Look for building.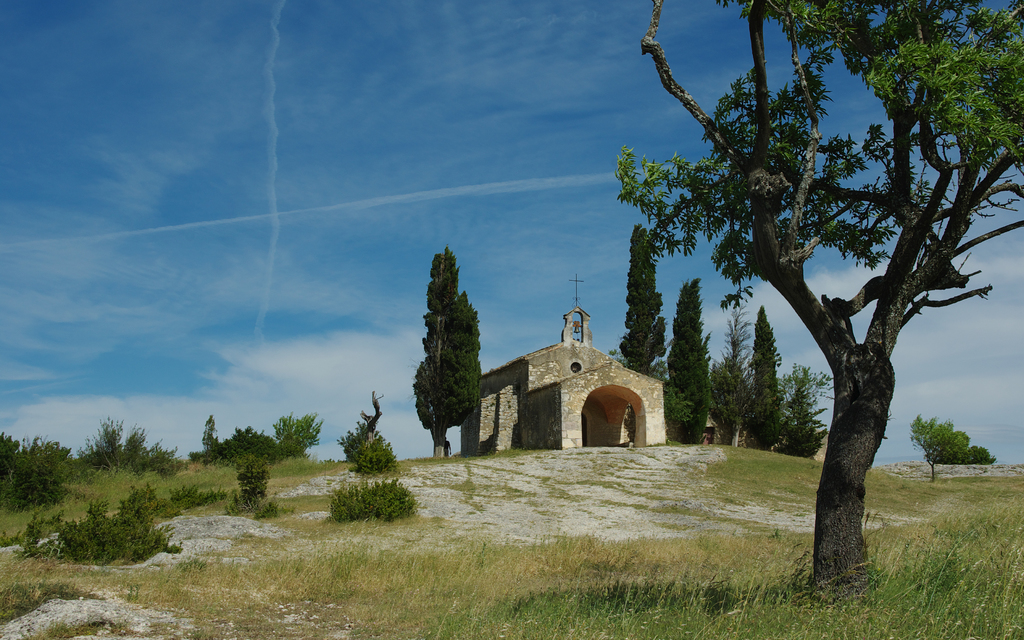
Found: 456/306/665/461.
